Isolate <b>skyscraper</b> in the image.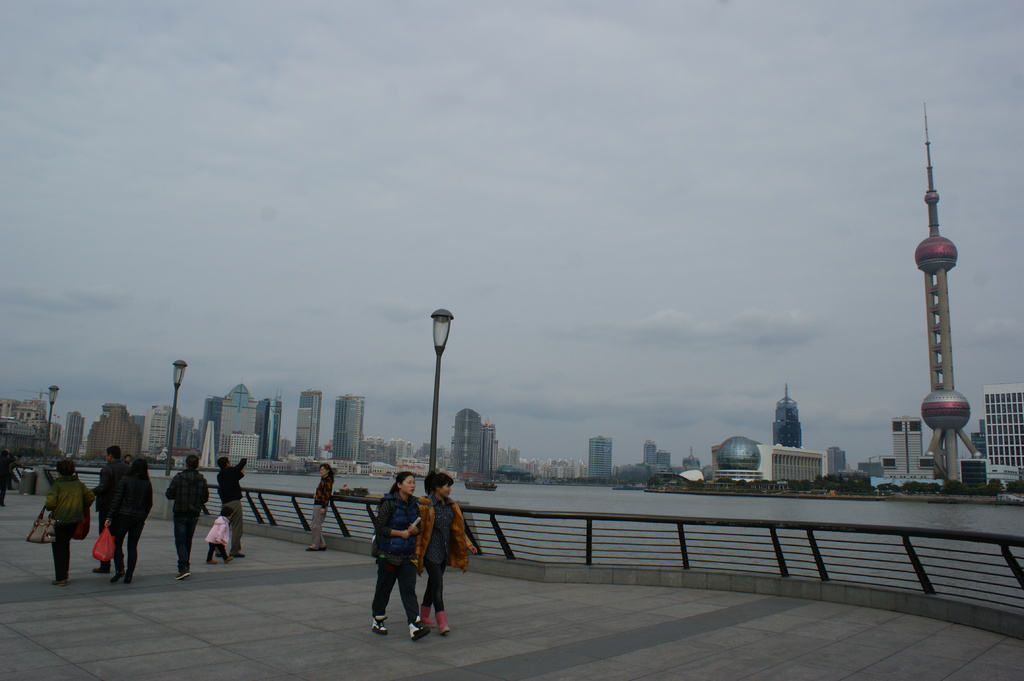
Isolated region: 143, 403, 162, 454.
